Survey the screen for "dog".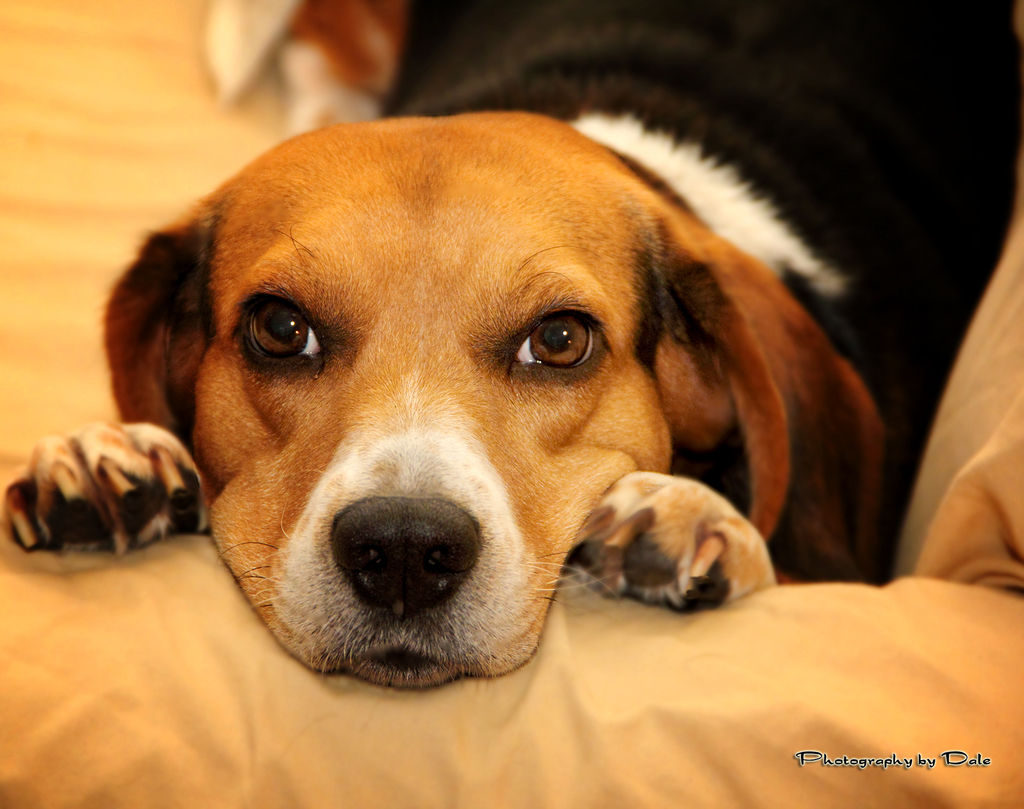
Survey found: region(0, 0, 1023, 696).
